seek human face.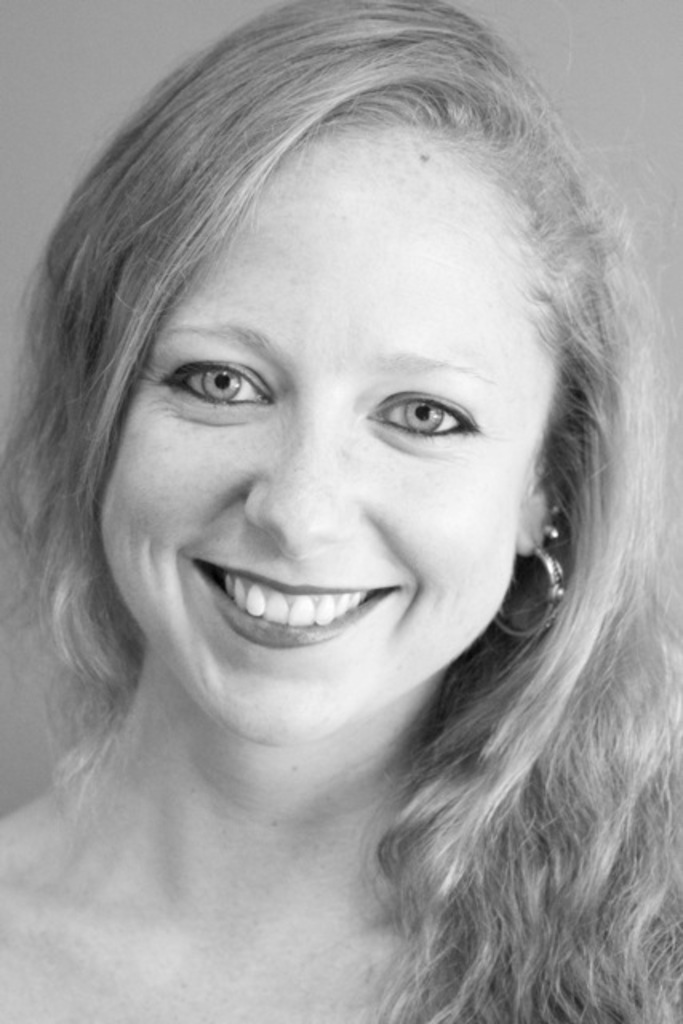
[90,163,541,744].
